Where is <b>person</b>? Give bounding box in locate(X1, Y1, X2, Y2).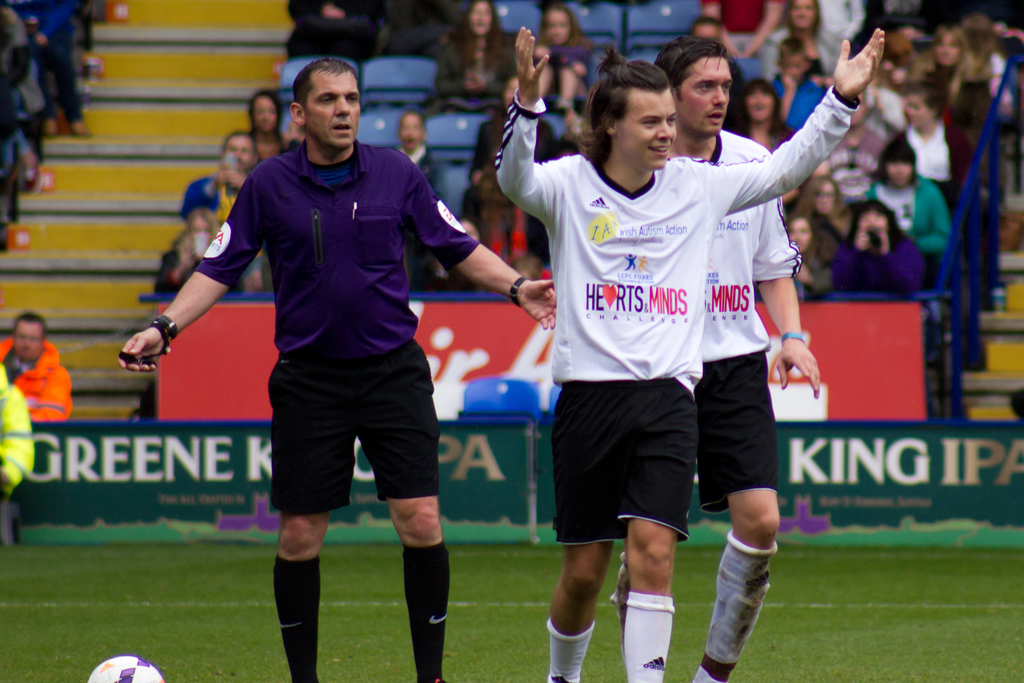
locate(0, 369, 33, 511).
